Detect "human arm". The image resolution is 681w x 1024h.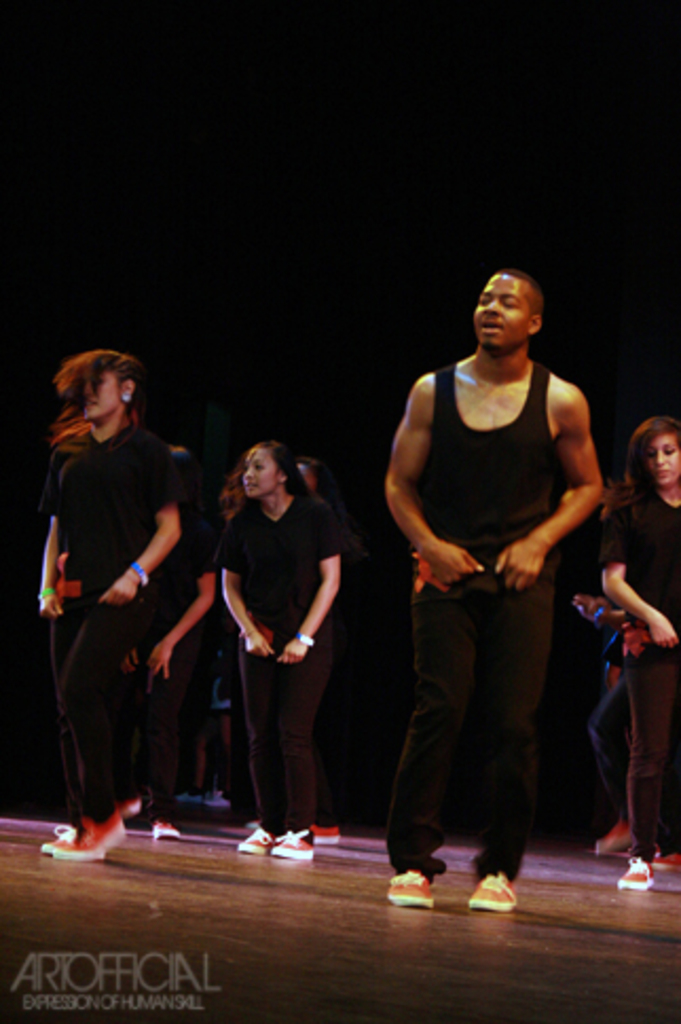
374/383/482/582.
